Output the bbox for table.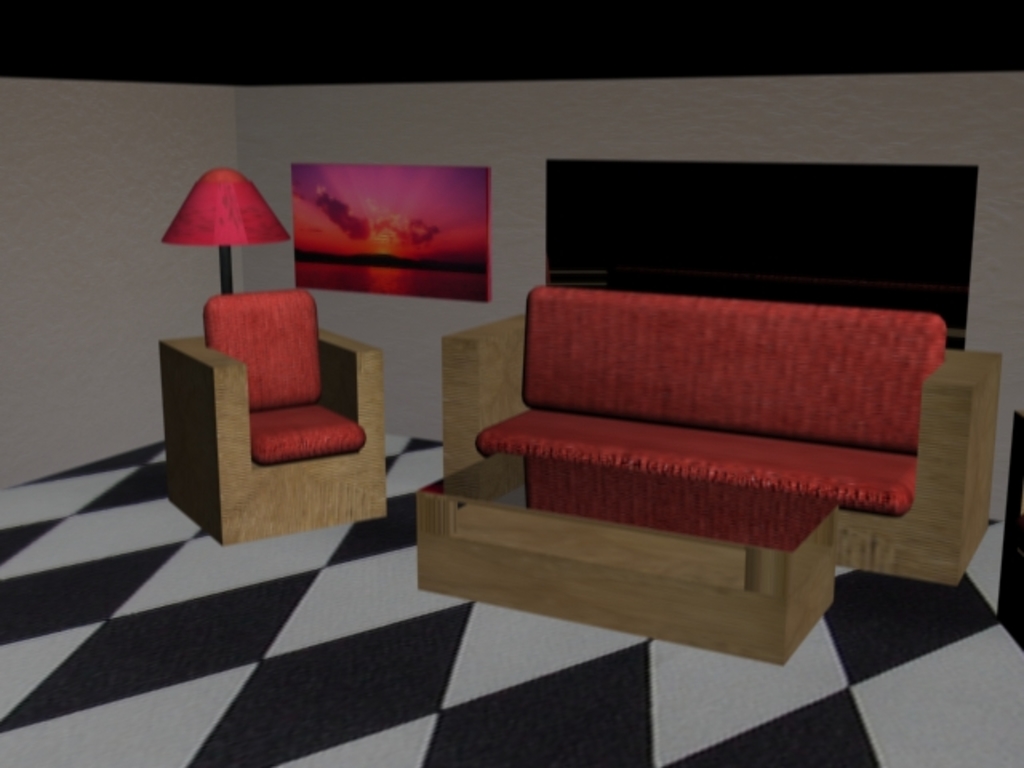
l=421, t=450, r=845, b=662.
